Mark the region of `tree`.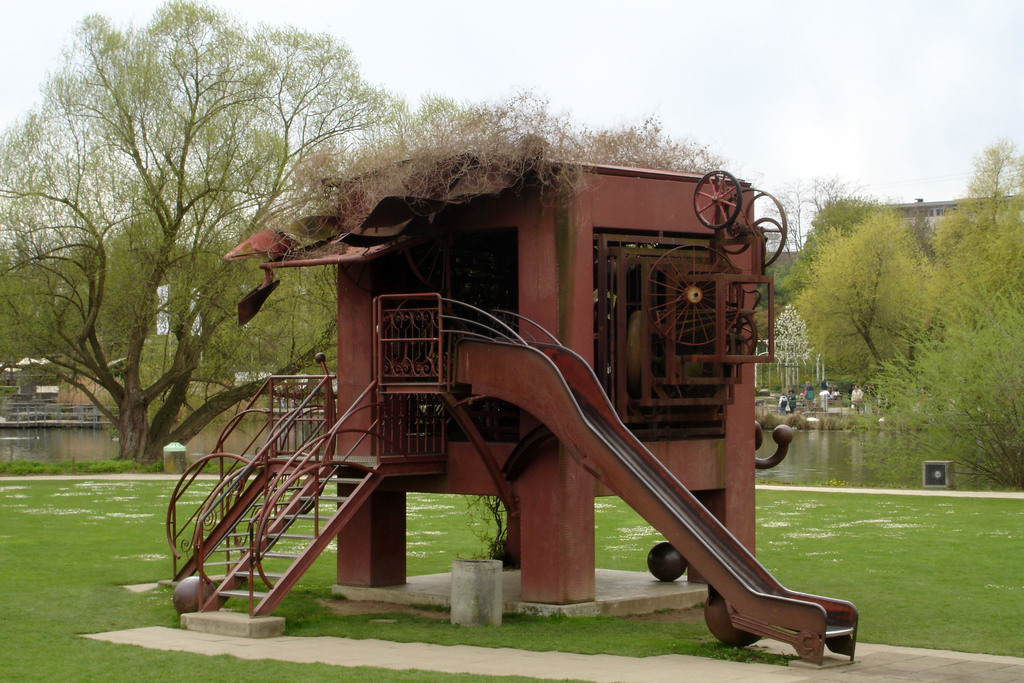
Region: x1=836 y1=261 x2=1023 y2=490.
